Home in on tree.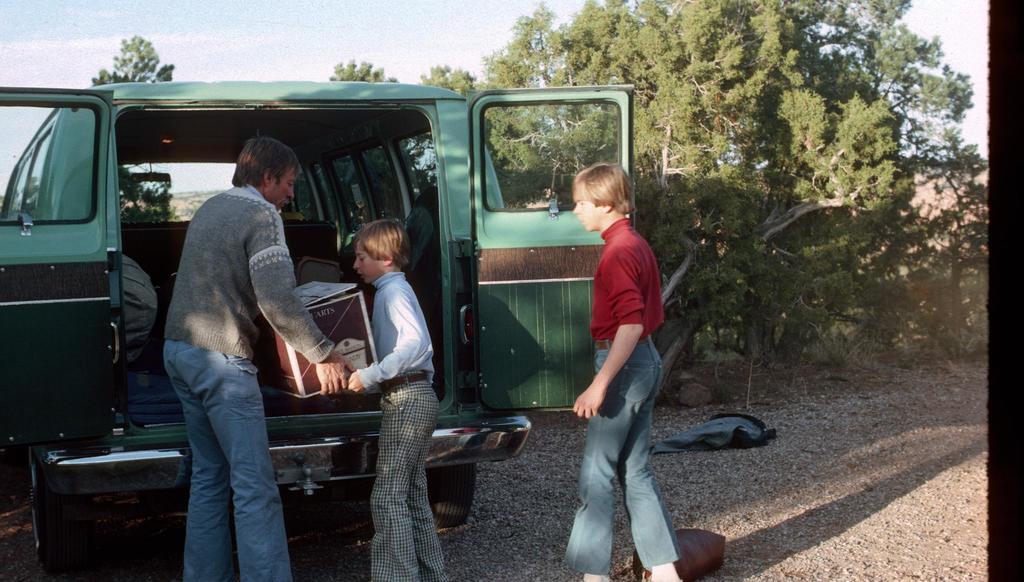
Homed in at select_region(80, 33, 186, 80).
